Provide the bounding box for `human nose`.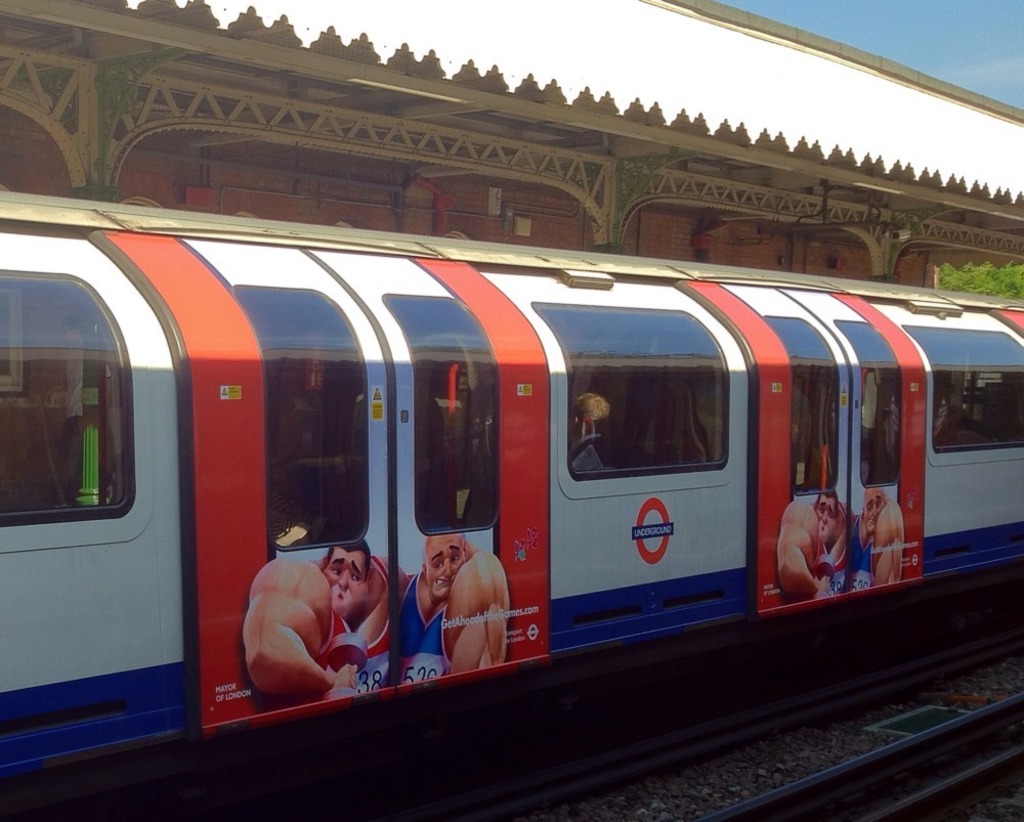
bbox=(443, 560, 453, 577).
